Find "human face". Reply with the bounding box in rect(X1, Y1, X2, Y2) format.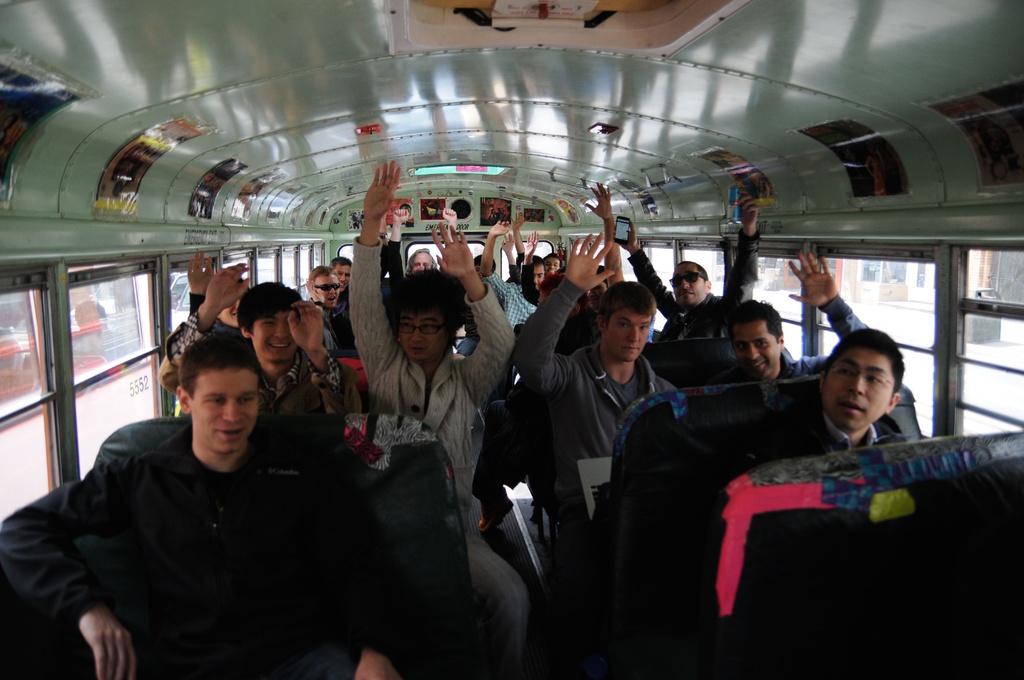
rect(193, 368, 259, 454).
